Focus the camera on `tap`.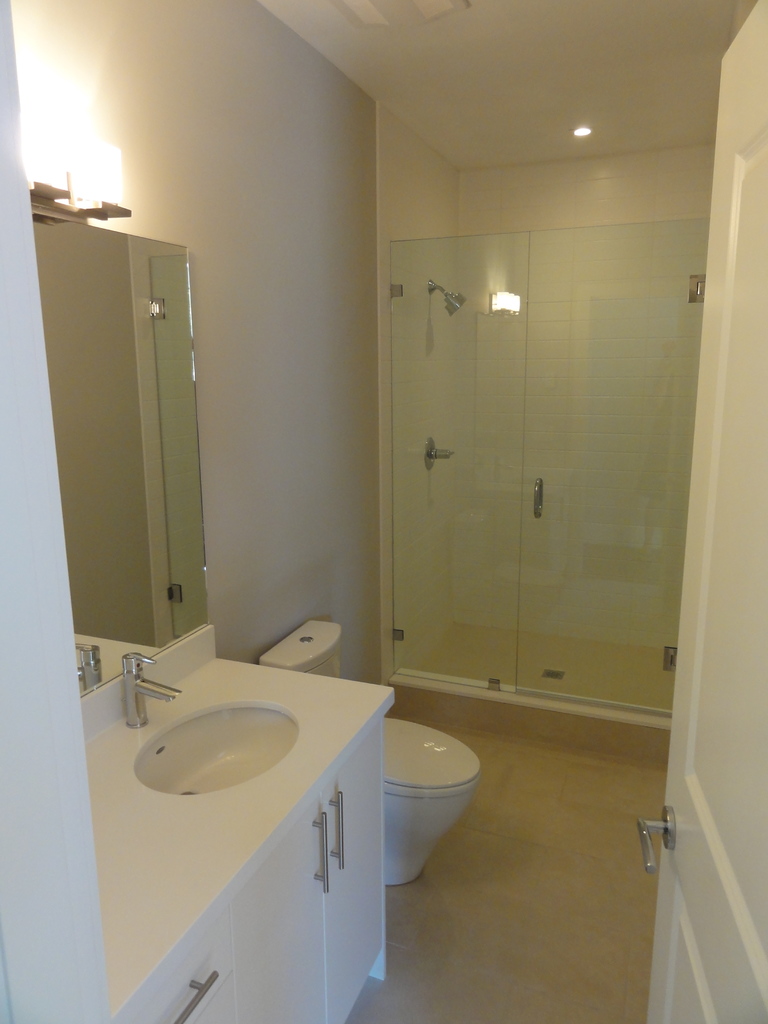
Focus region: 121,652,180,725.
